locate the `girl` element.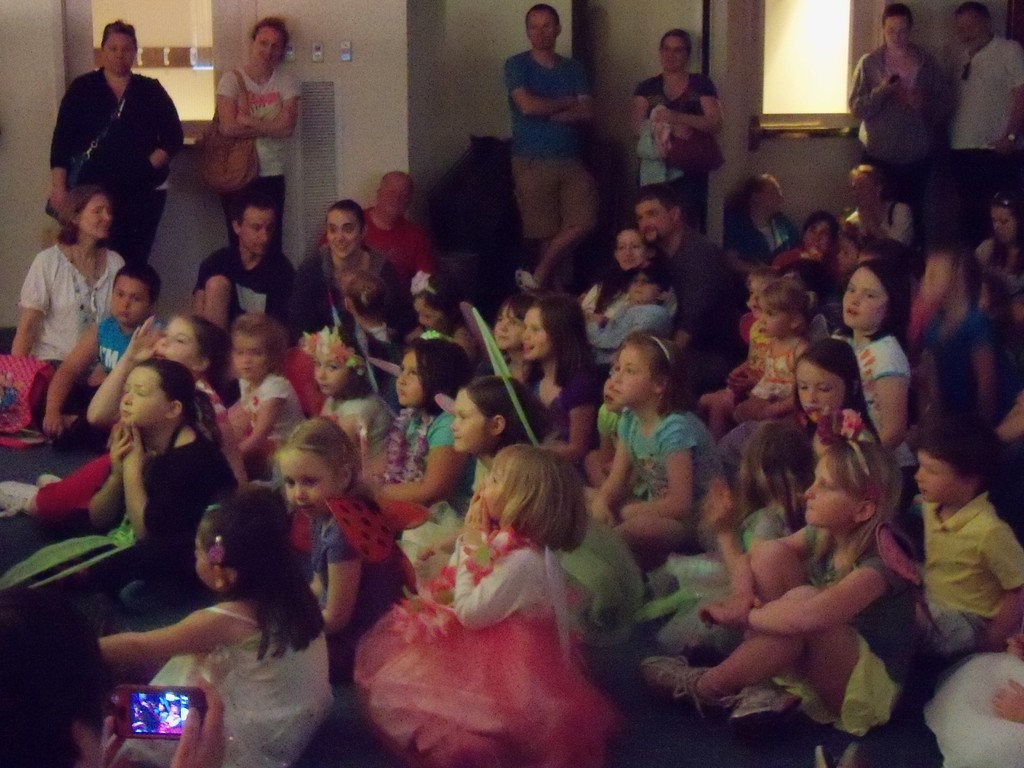
Element bbox: box(96, 358, 230, 607).
